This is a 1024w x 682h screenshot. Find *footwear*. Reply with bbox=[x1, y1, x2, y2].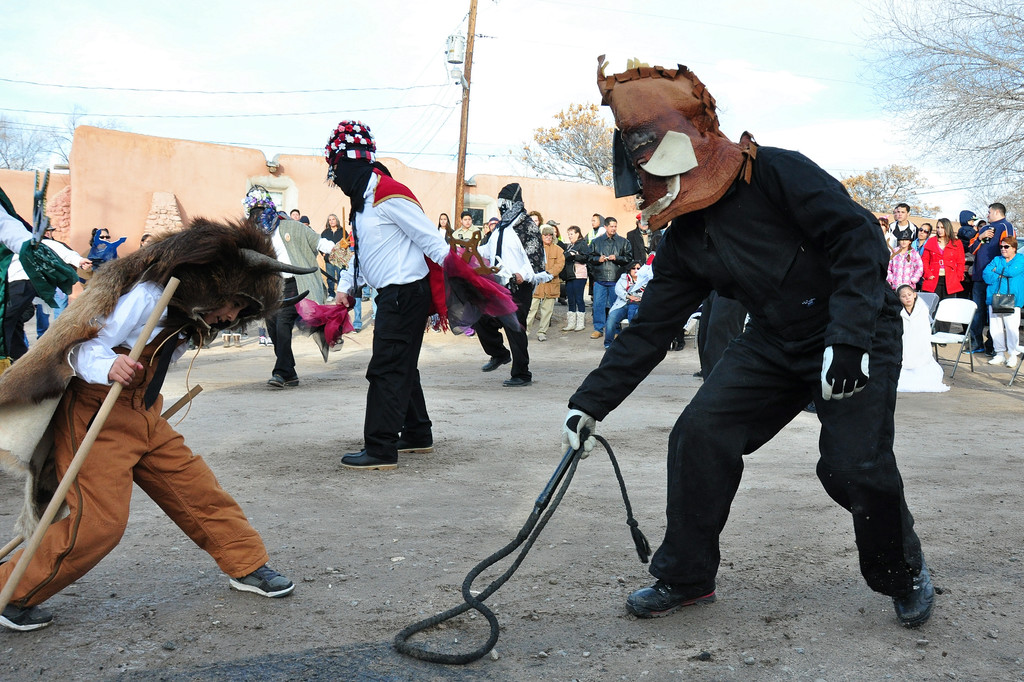
bbox=[935, 344, 948, 349].
